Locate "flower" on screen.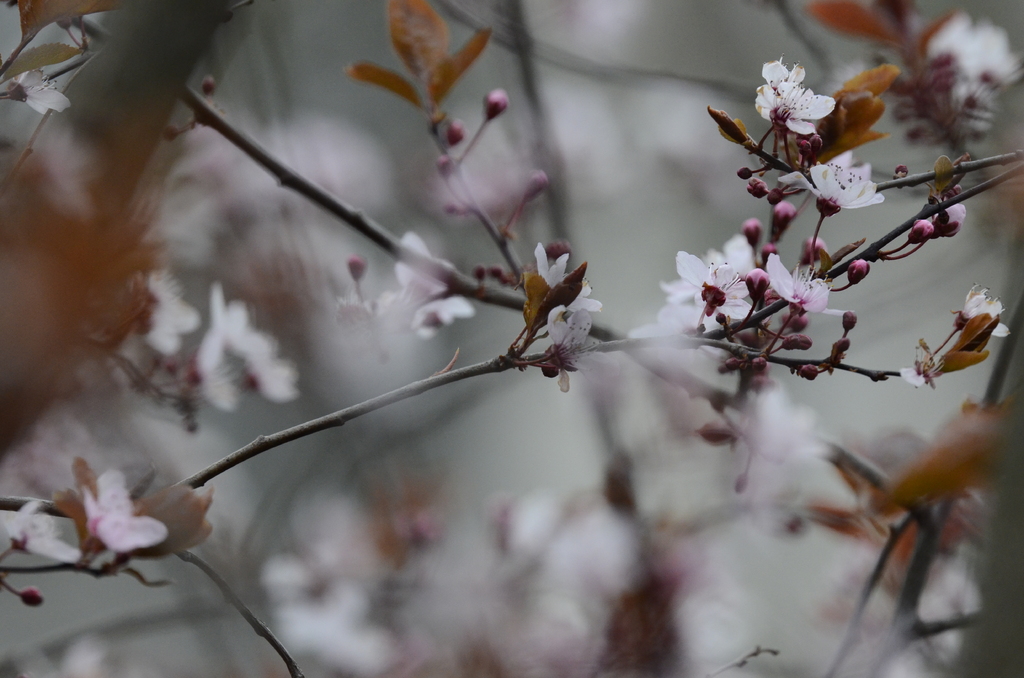
On screen at {"x1": 50, "y1": 465, "x2": 170, "y2": 553}.
